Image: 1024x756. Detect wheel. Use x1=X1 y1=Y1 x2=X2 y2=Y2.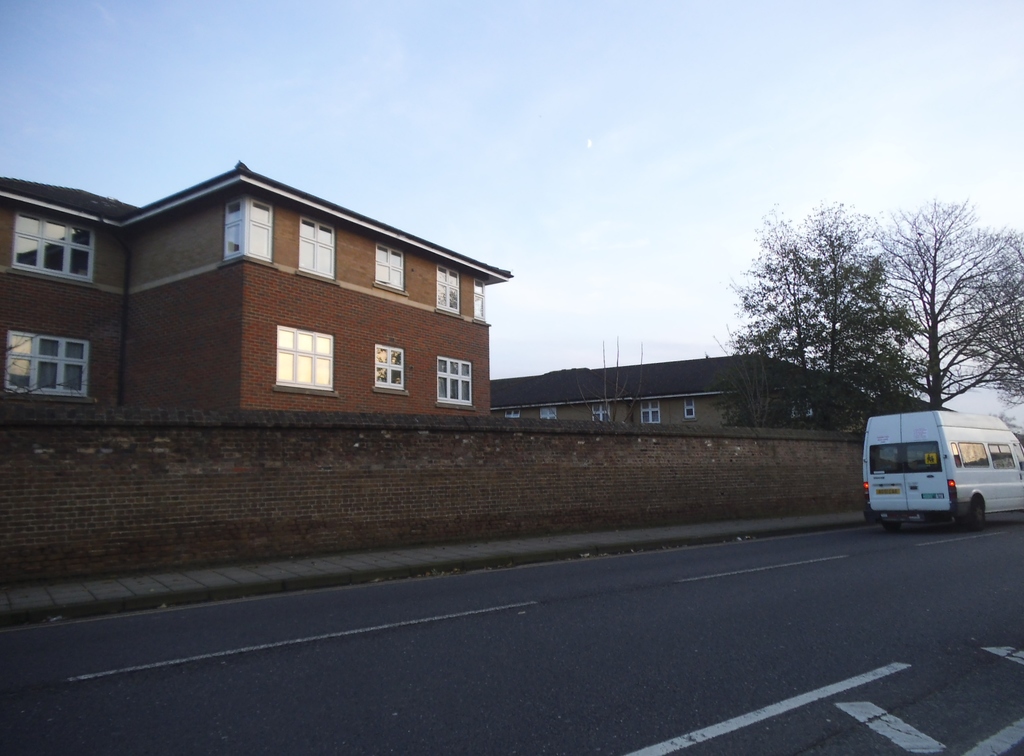
x1=883 y1=523 x2=901 y2=533.
